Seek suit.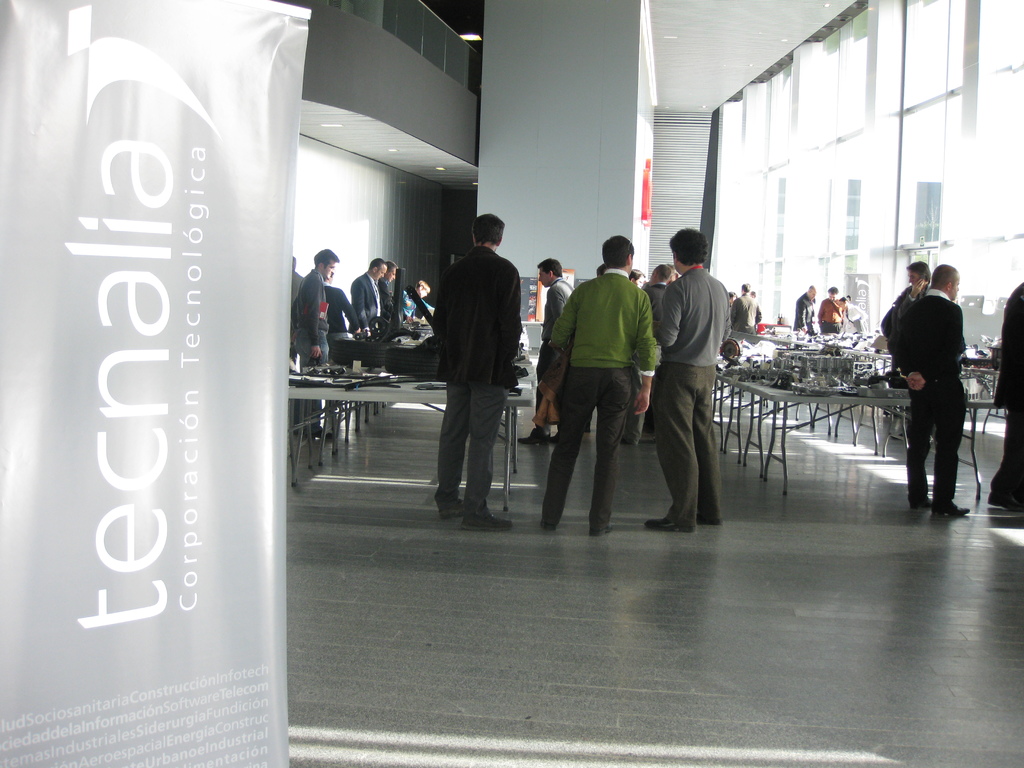
box(323, 284, 362, 432).
